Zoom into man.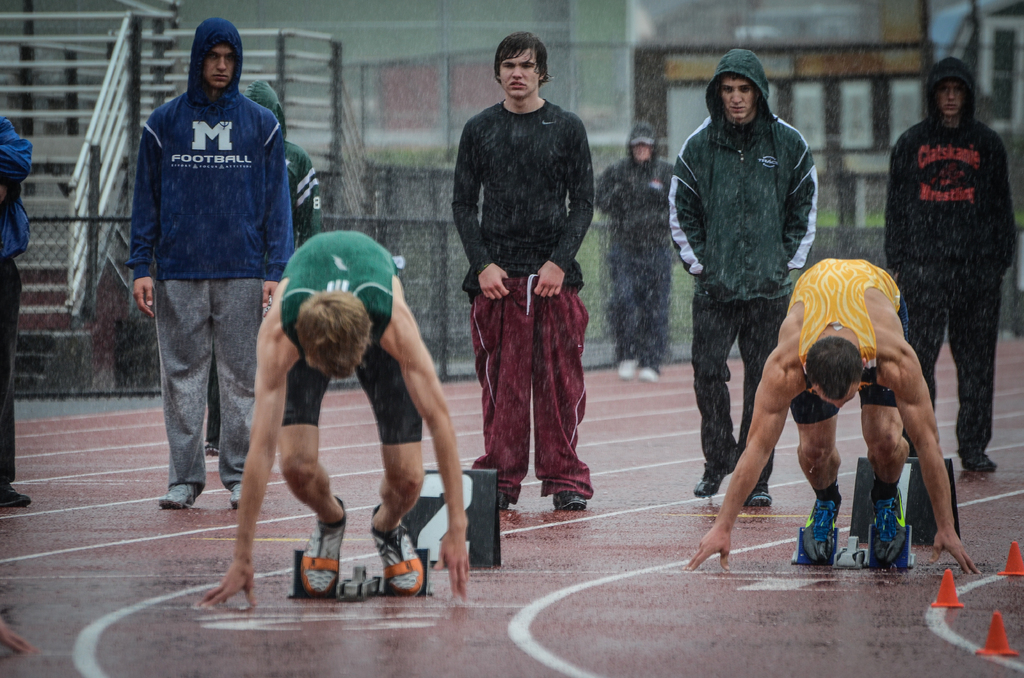
Zoom target: (682, 258, 979, 580).
